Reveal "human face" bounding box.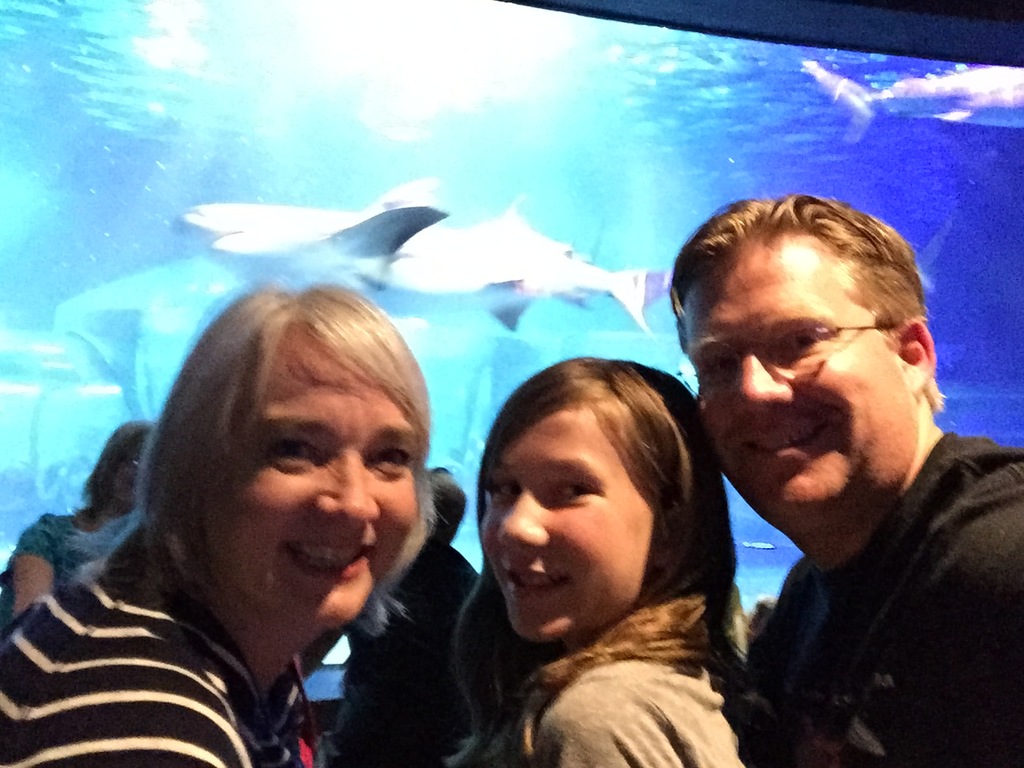
Revealed: 218:334:418:628.
